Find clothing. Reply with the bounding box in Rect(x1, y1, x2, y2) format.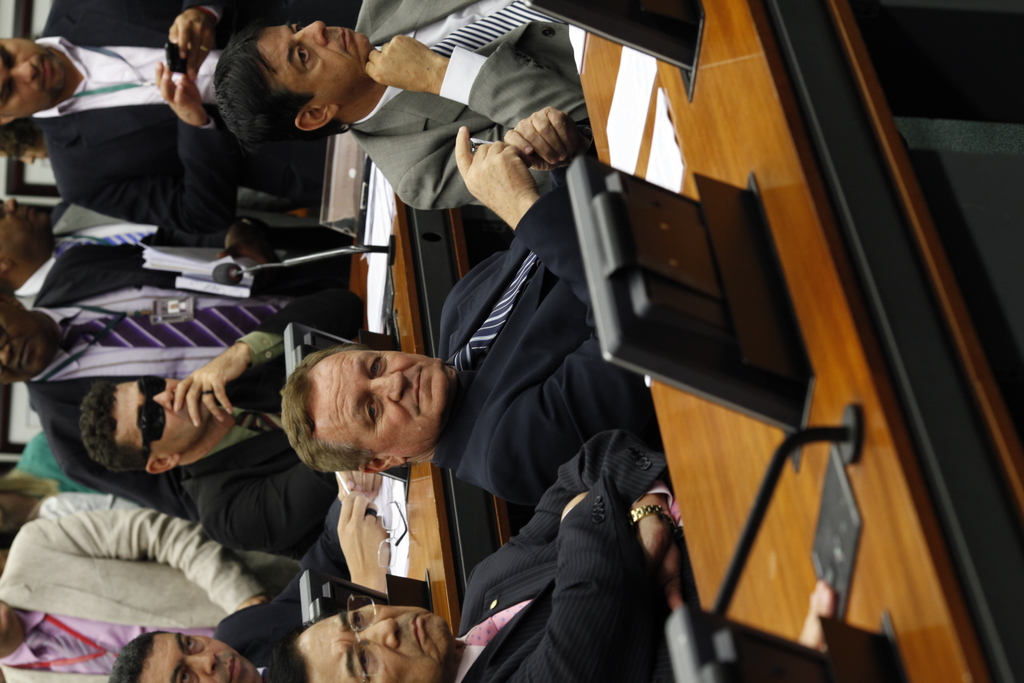
Rect(433, 173, 660, 505).
